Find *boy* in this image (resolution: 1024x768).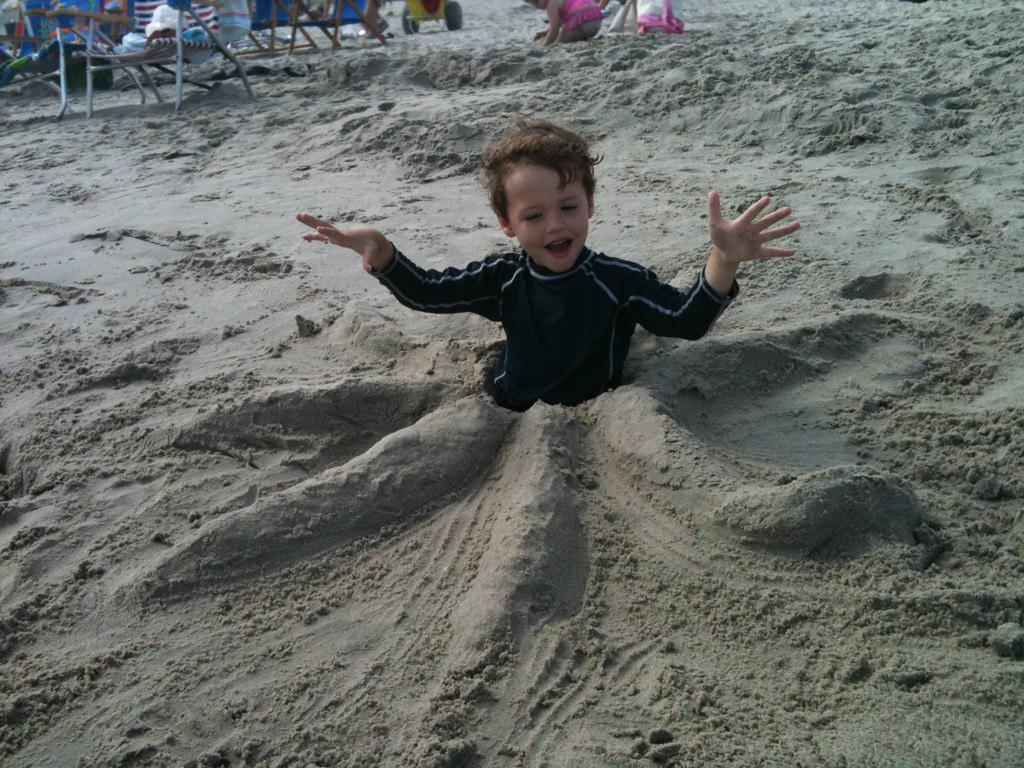
bbox(318, 128, 790, 421).
